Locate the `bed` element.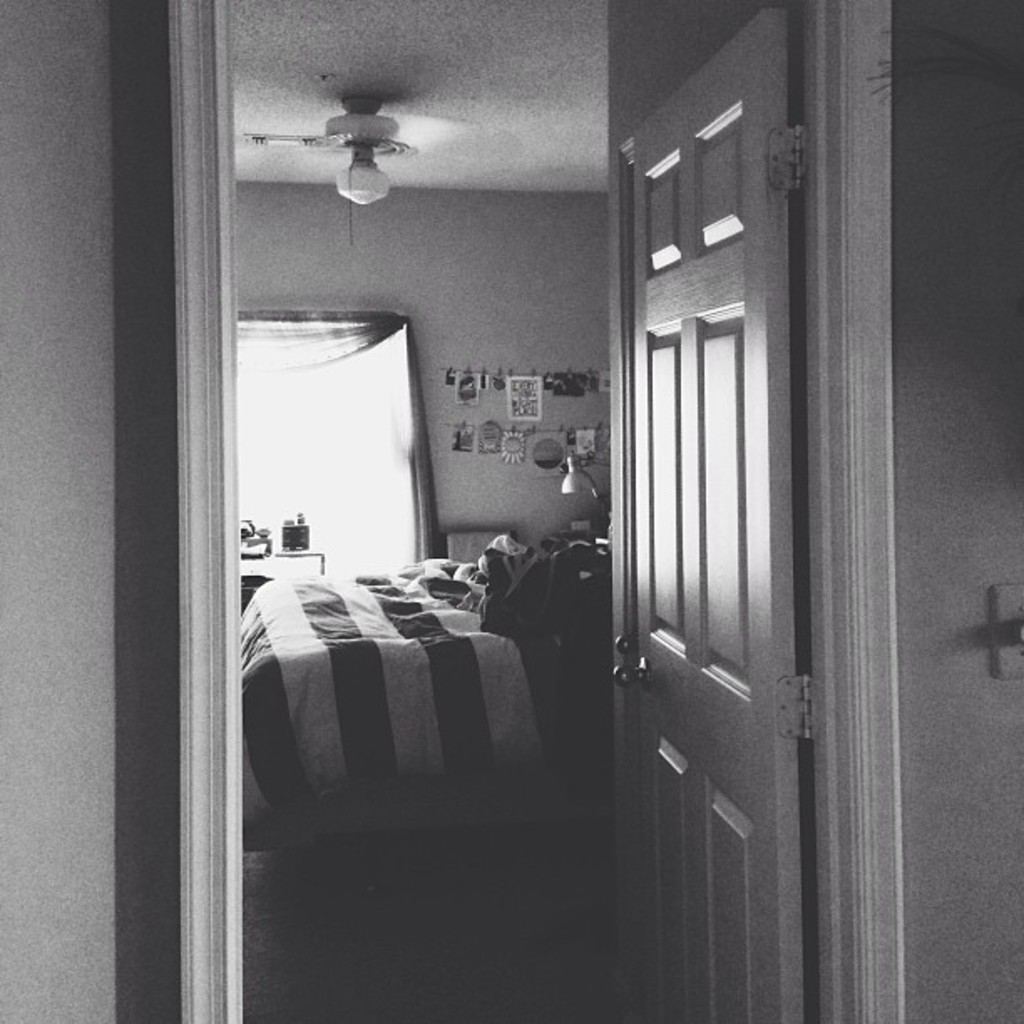
Element bbox: (229, 547, 624, 848).
